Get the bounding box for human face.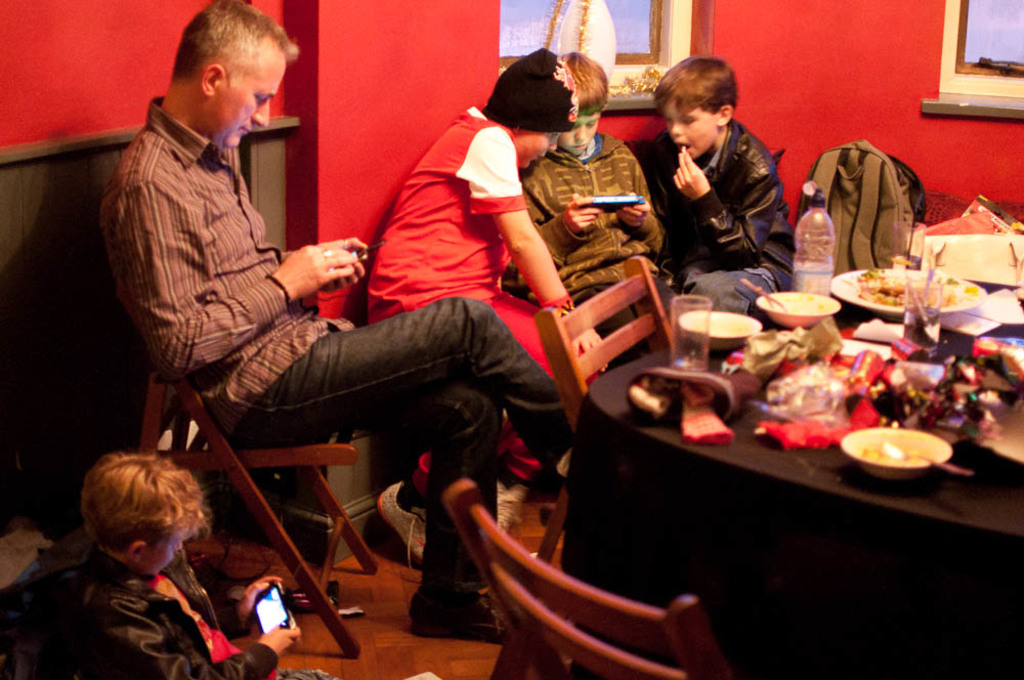
[568,104,596,152].
